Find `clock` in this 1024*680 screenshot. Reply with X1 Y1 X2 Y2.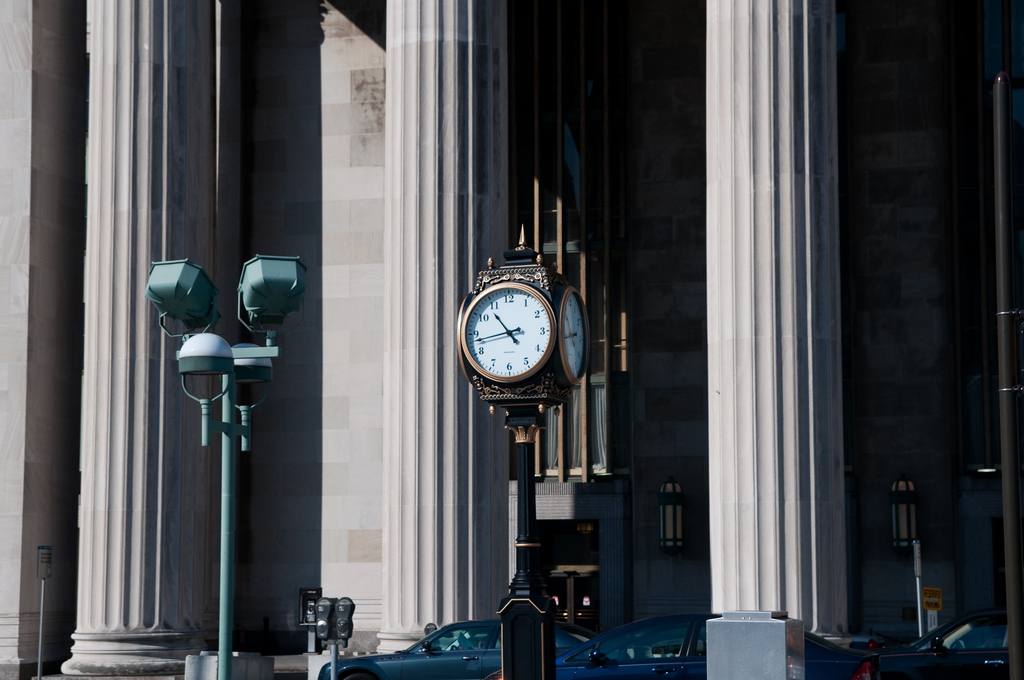
461 283 554 382.
